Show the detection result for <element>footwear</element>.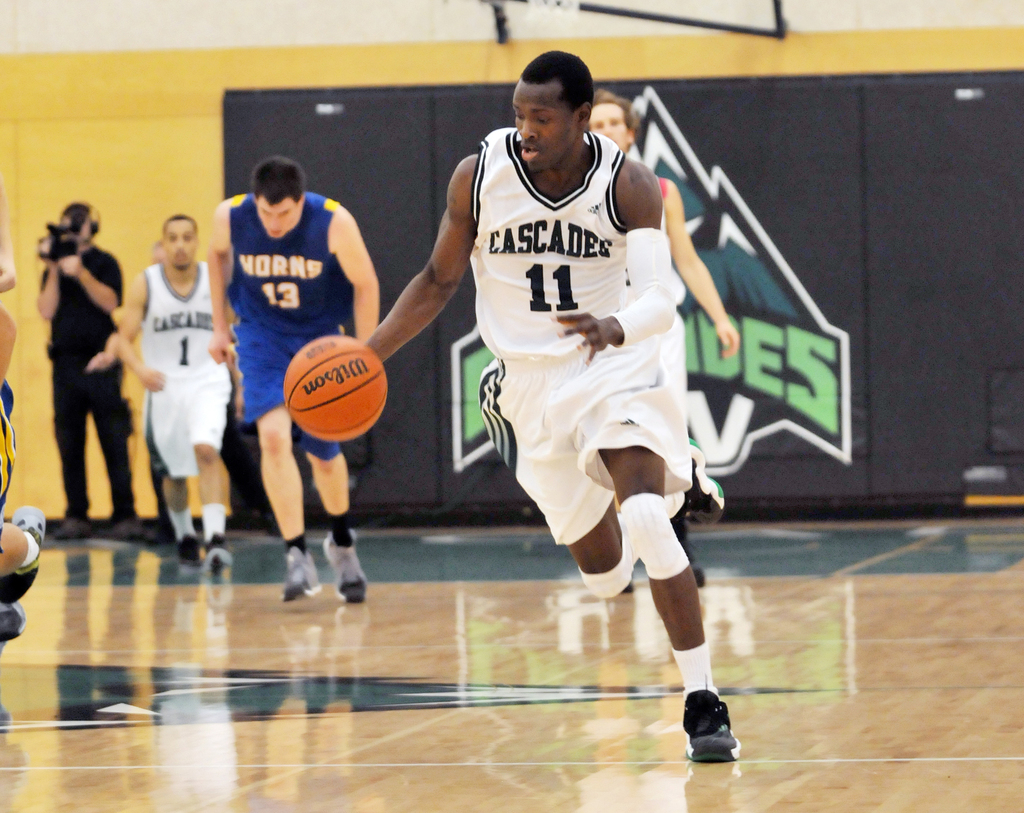
{"left": 680, "top": 697, "right": 739, "bottom": 761}.
